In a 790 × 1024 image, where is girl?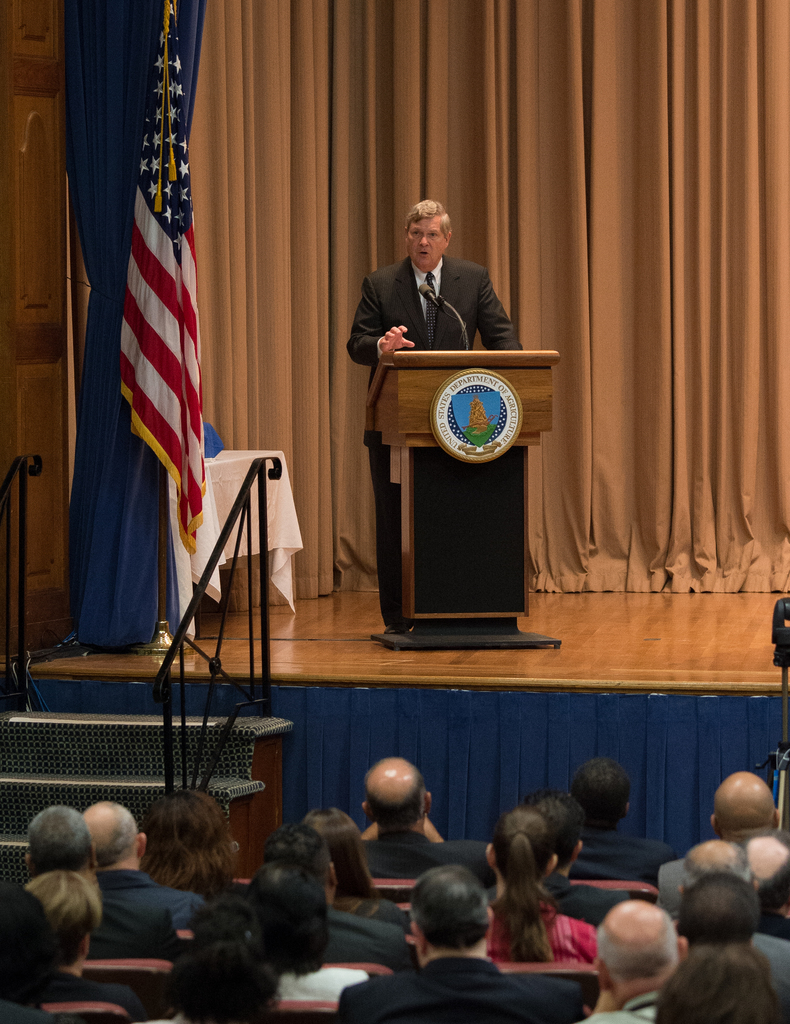
left=305, top=798, right=414, bottom=931.
